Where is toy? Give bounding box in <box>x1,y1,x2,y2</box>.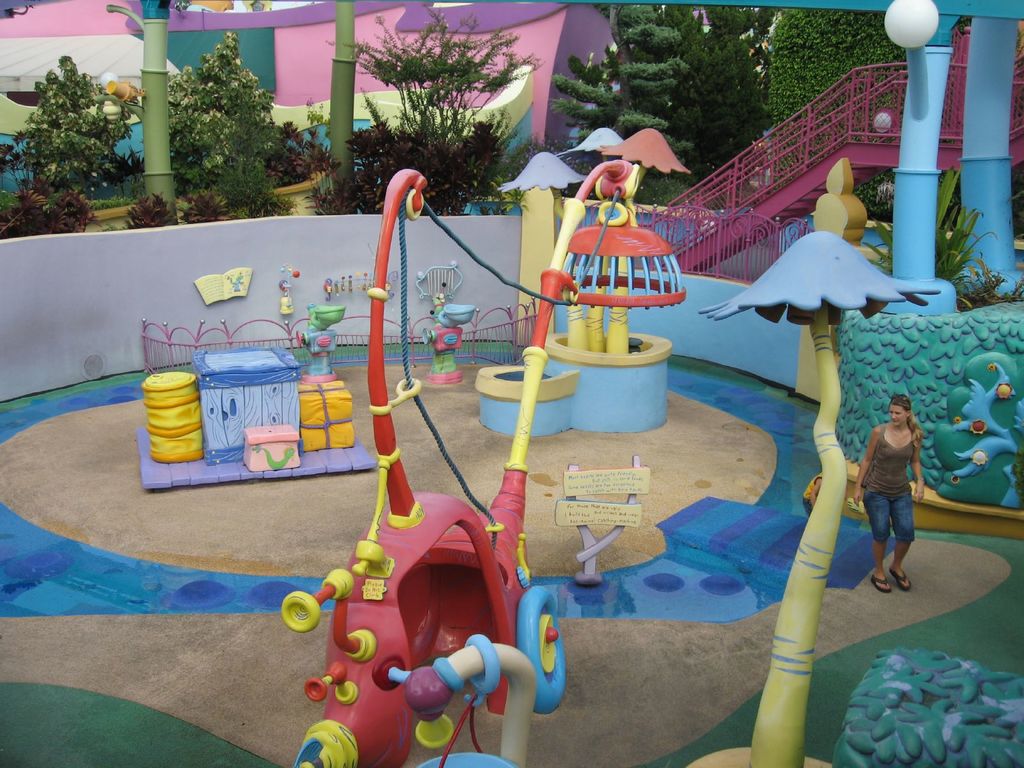
<box>797,300,1023,547</box>.
